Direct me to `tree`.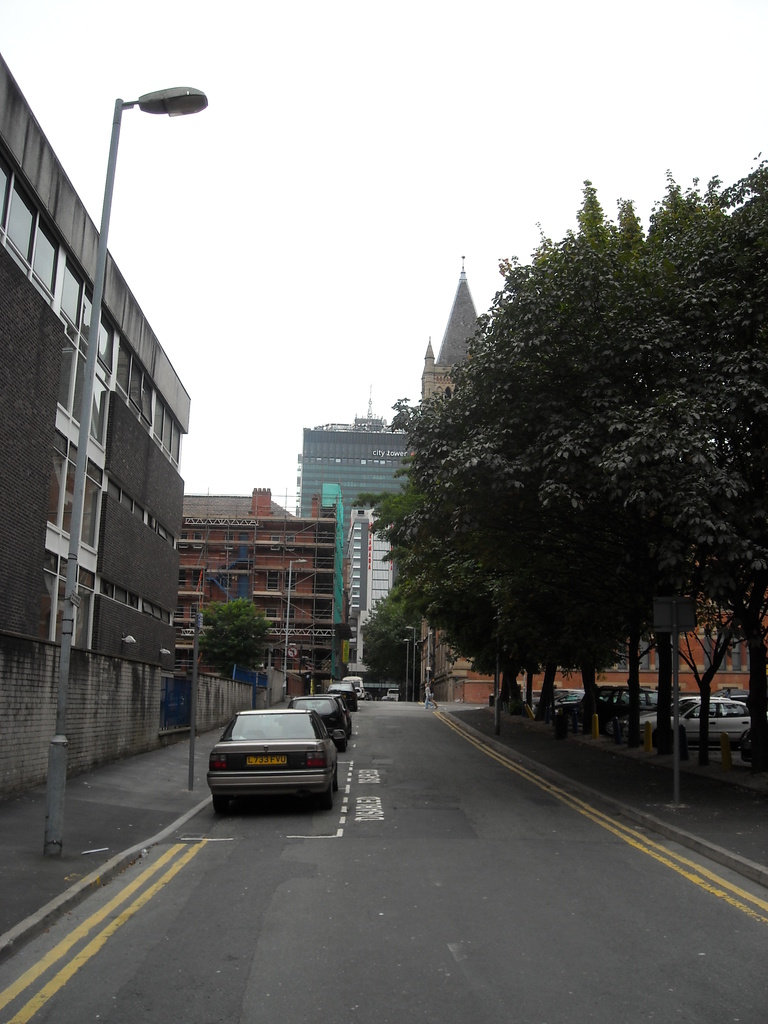
Direction: bbox=[495, 168, 767, 748].
